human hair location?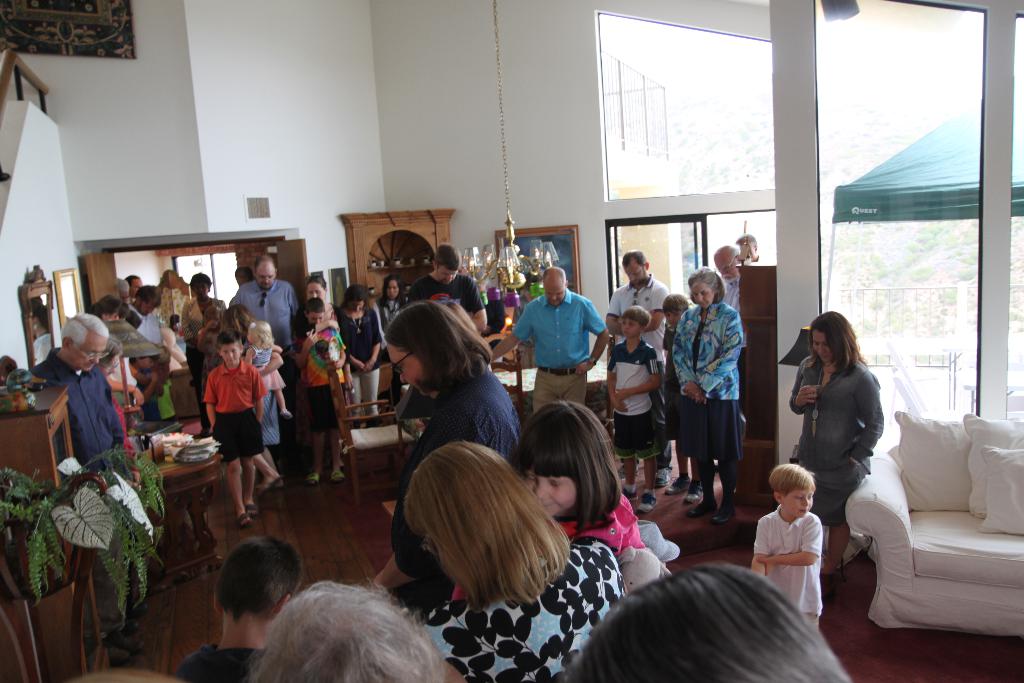
(x1=306, y1=275, x2=328, y2=291)
